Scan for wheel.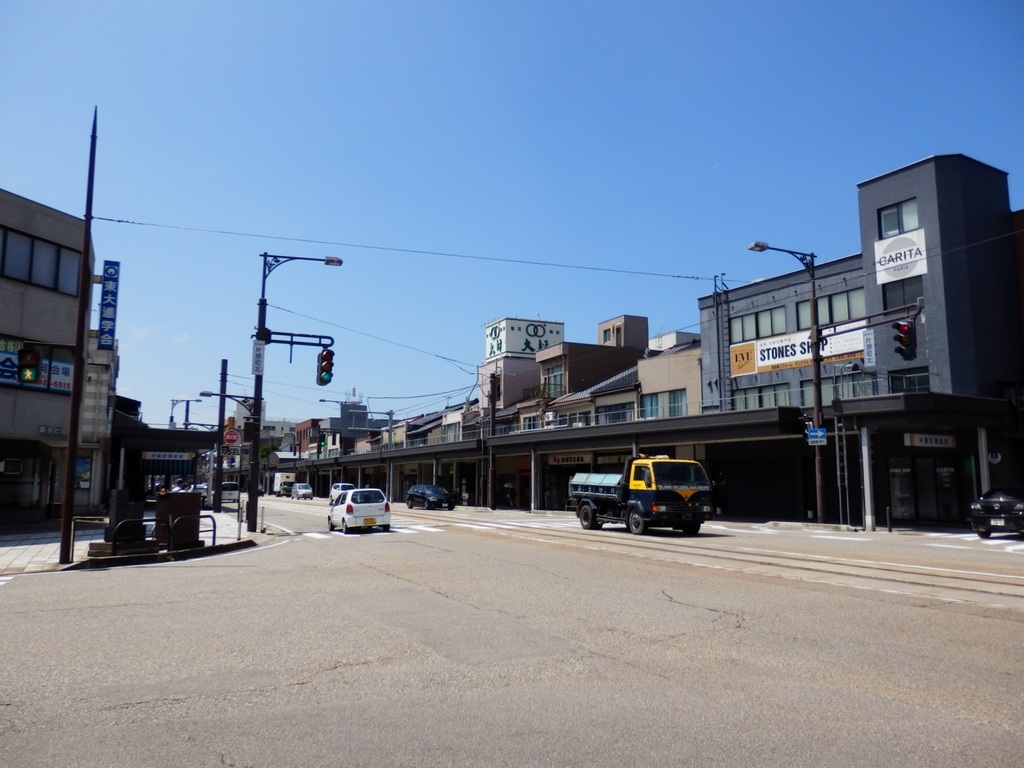
Scan result: crop(976, 530, 991, 535).
